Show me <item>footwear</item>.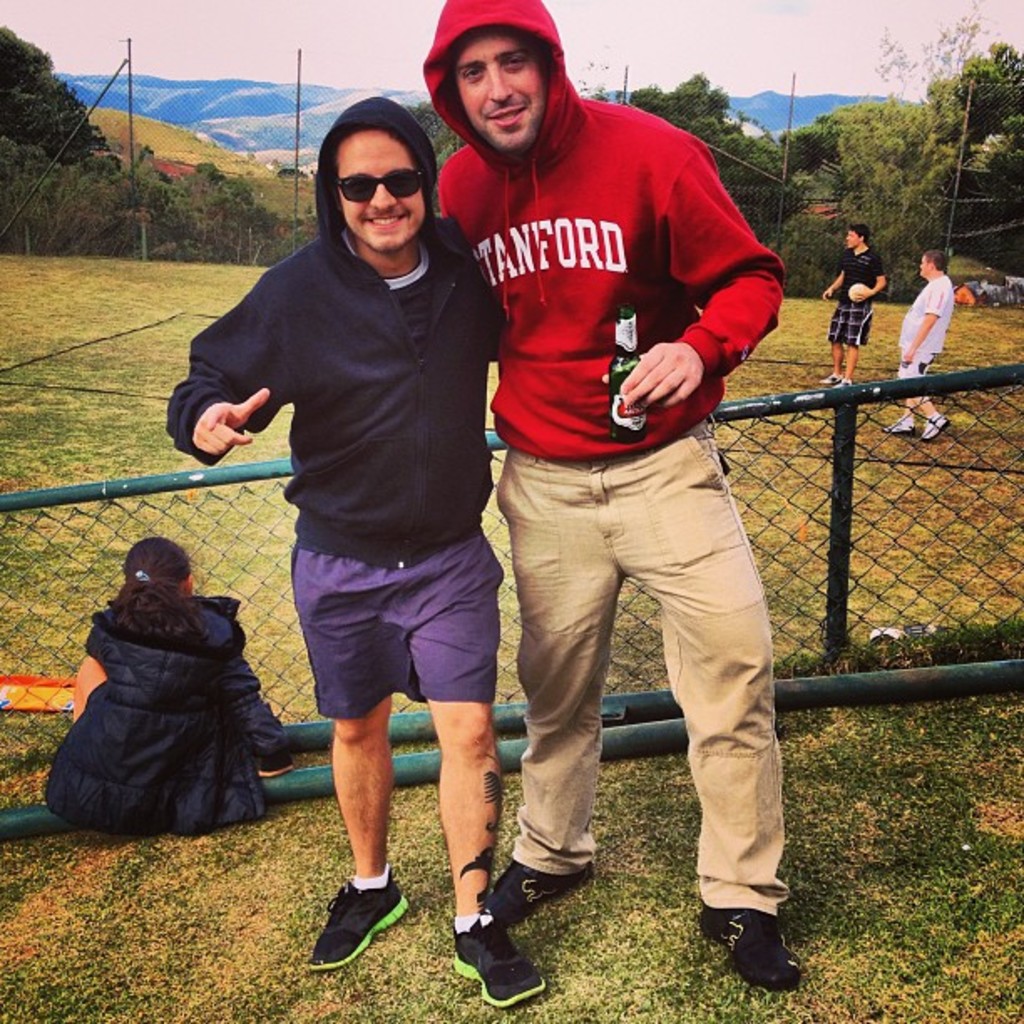
<item>footwear</item> is here: Rect(837, 378, 850, 388).
